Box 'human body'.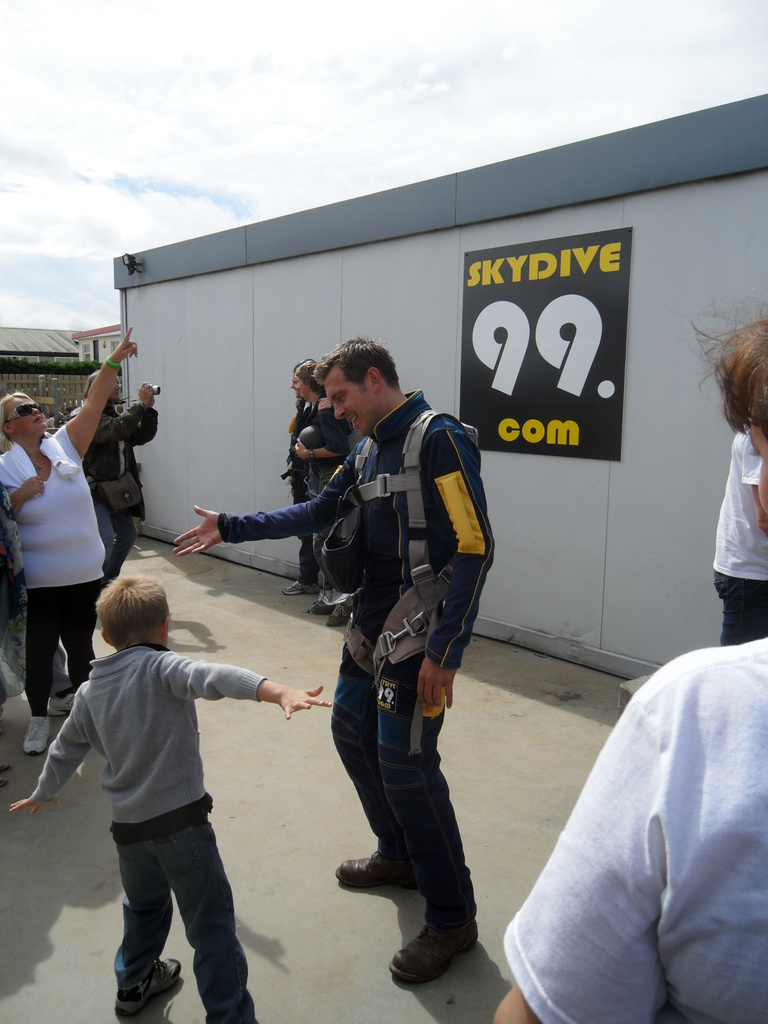
176 393 501 984.
